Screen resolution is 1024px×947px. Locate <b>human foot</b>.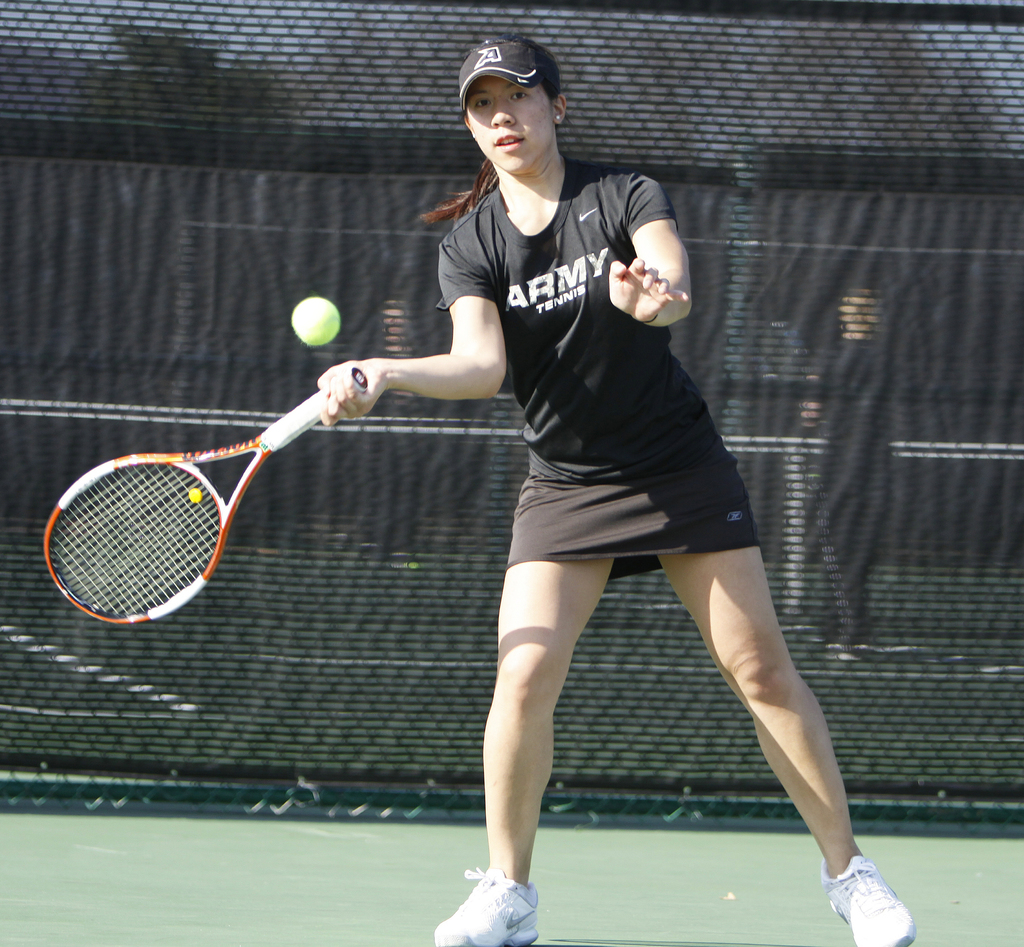
(824,855,918,946).
